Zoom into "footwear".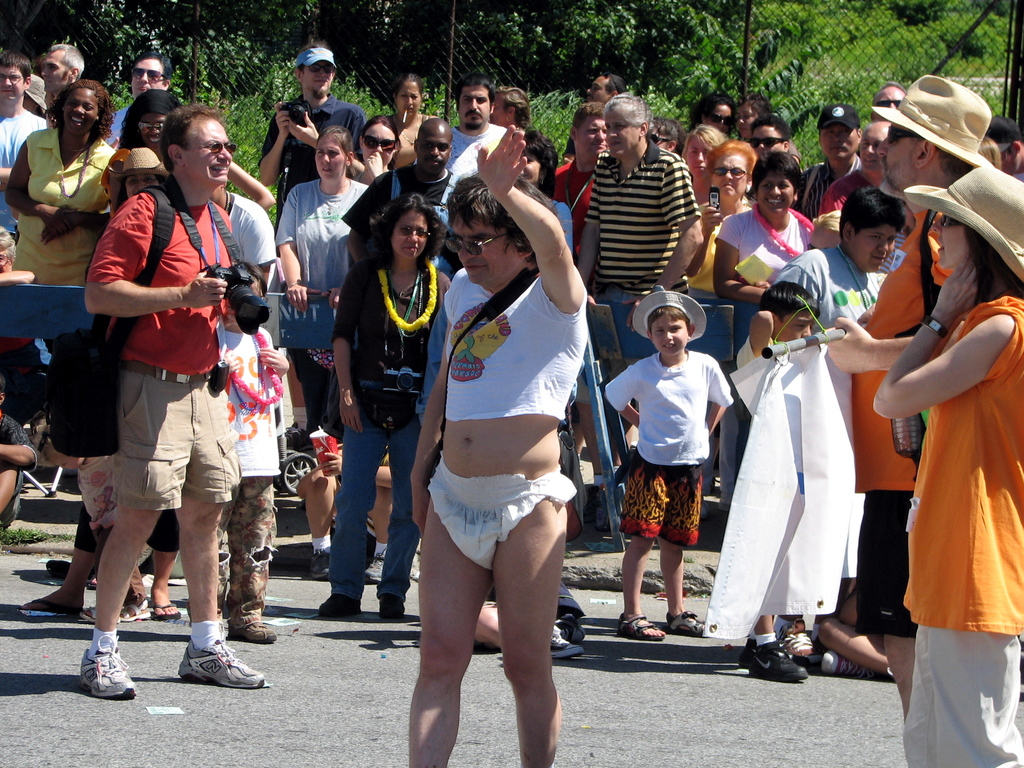
Zoom target: 120 598 152 623.
